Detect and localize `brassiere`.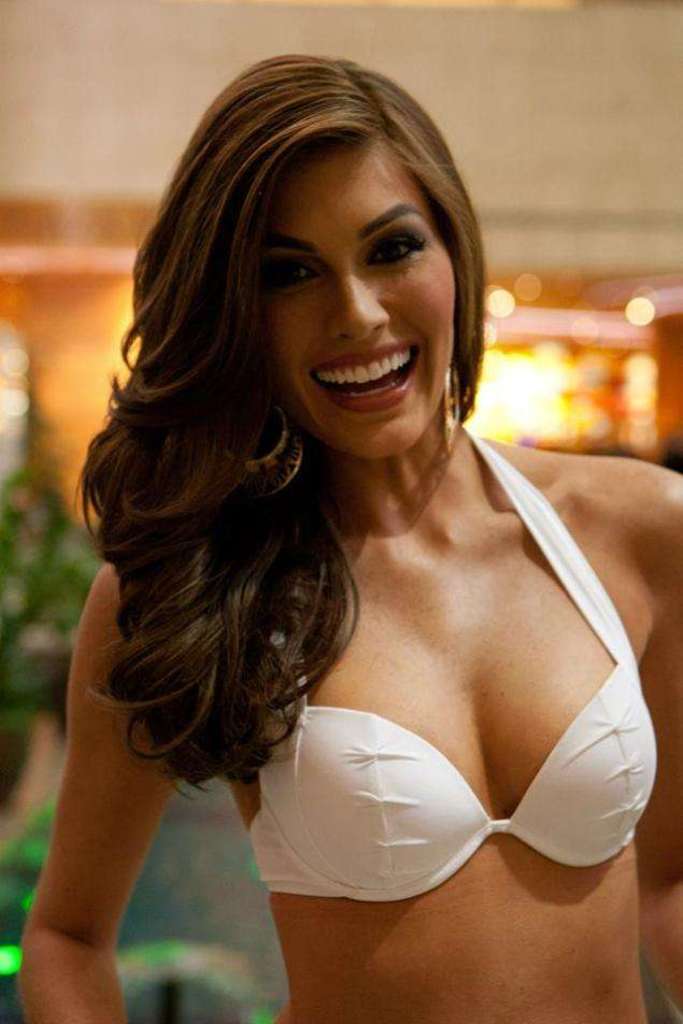
Localized at {"left": 240, "top": 422, "right": 657, "bottom": 907}.
